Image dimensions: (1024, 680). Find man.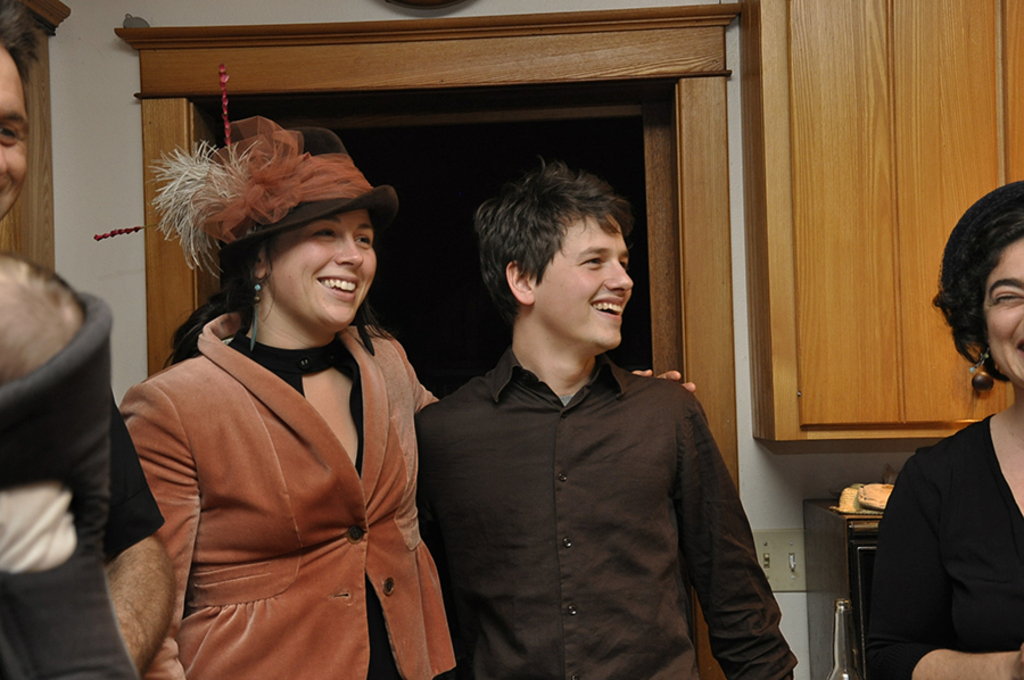
421/160/770/667.
